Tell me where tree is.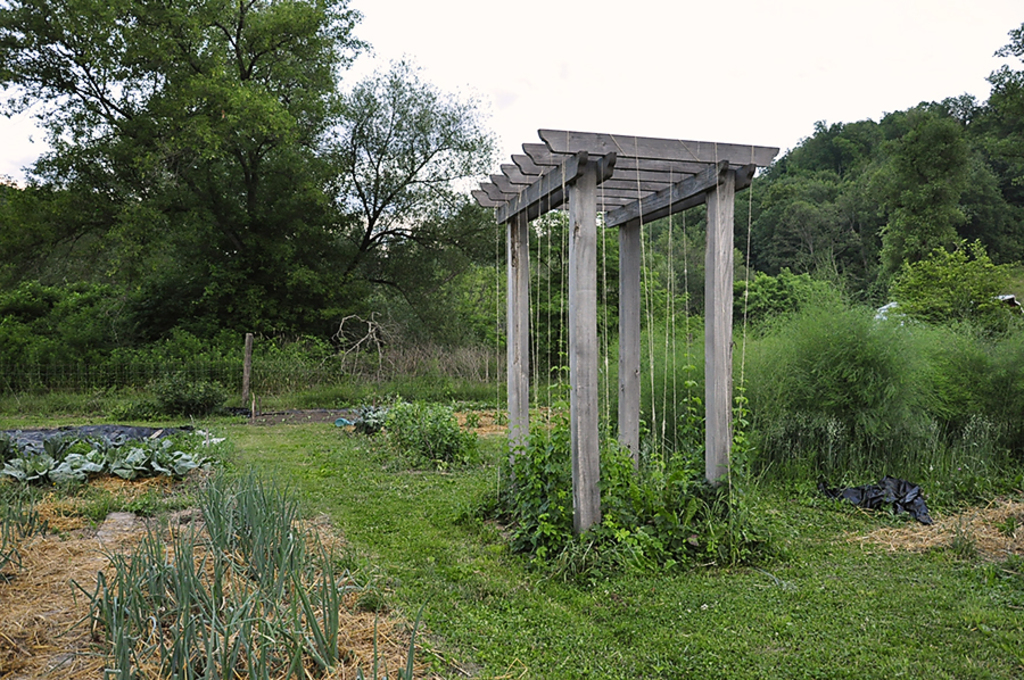
tree is at bbox=[882, 182, 1023, 356].
